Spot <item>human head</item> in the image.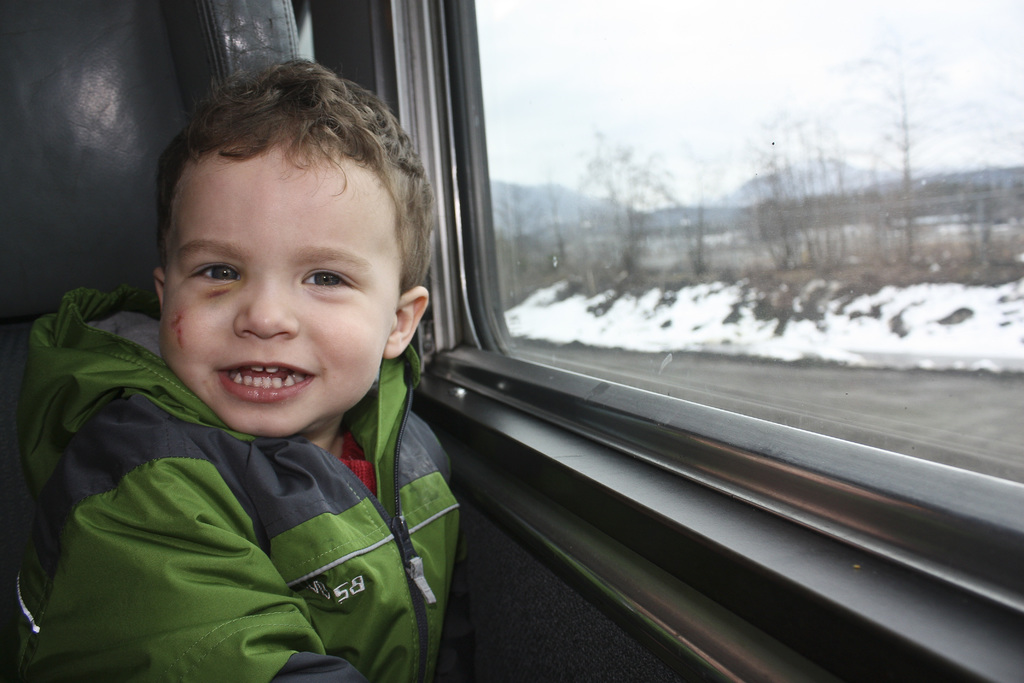
<item>human head</item> found at bbox=(140, 65, 428, 420).
